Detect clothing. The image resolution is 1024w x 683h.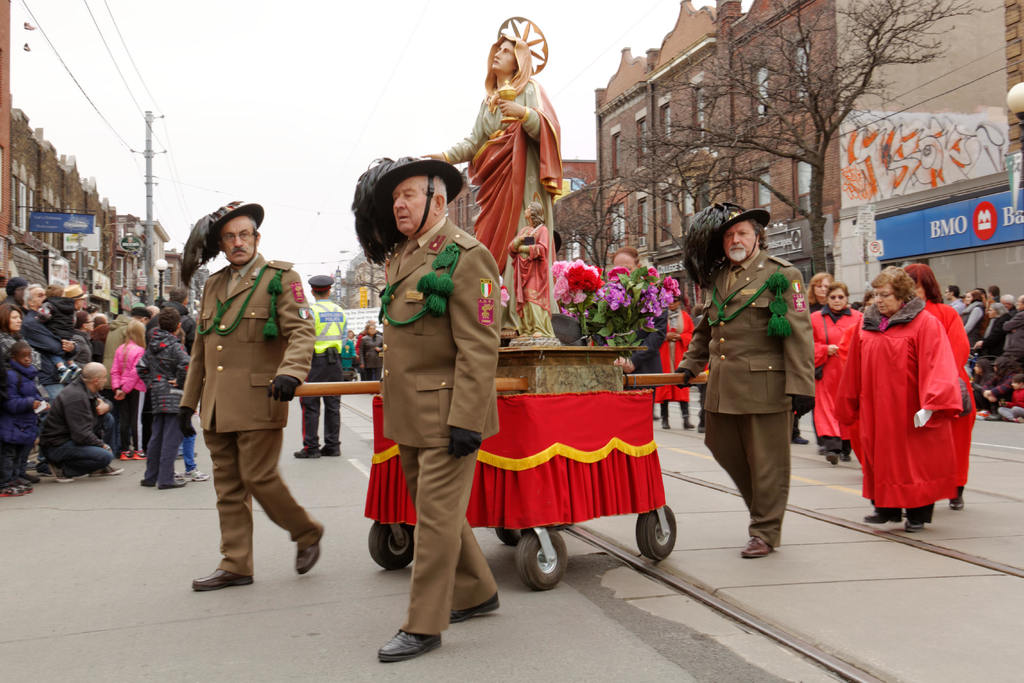
{"x1": 146, "y1": 331, "x2": 189, "y2": 418}.
